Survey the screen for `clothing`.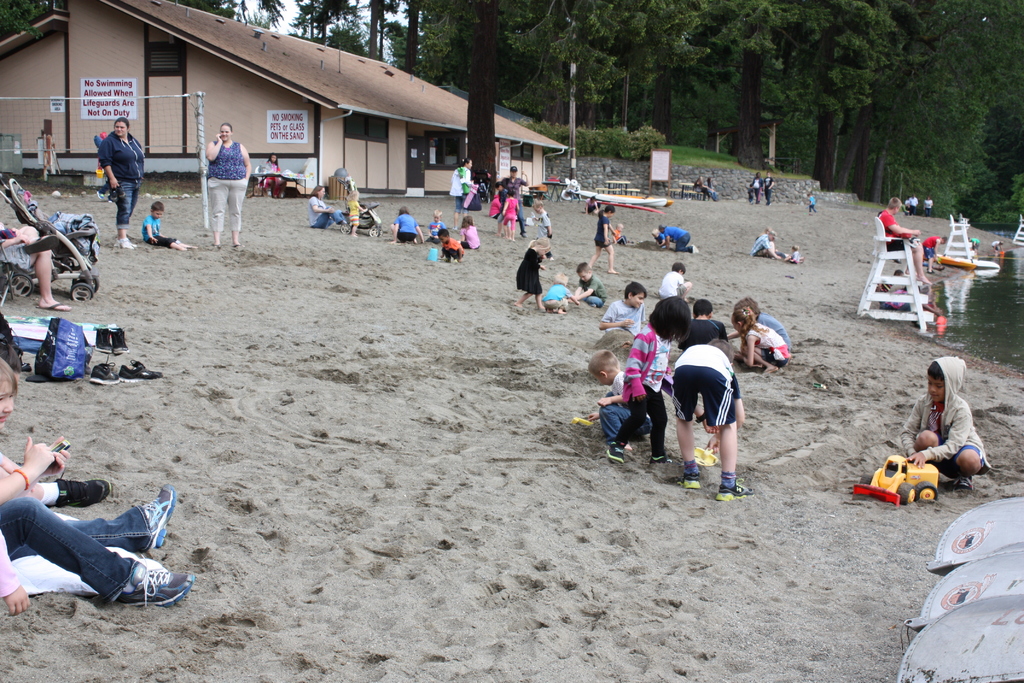
Survey found: <region>581, 274, 607, 308</region>.
